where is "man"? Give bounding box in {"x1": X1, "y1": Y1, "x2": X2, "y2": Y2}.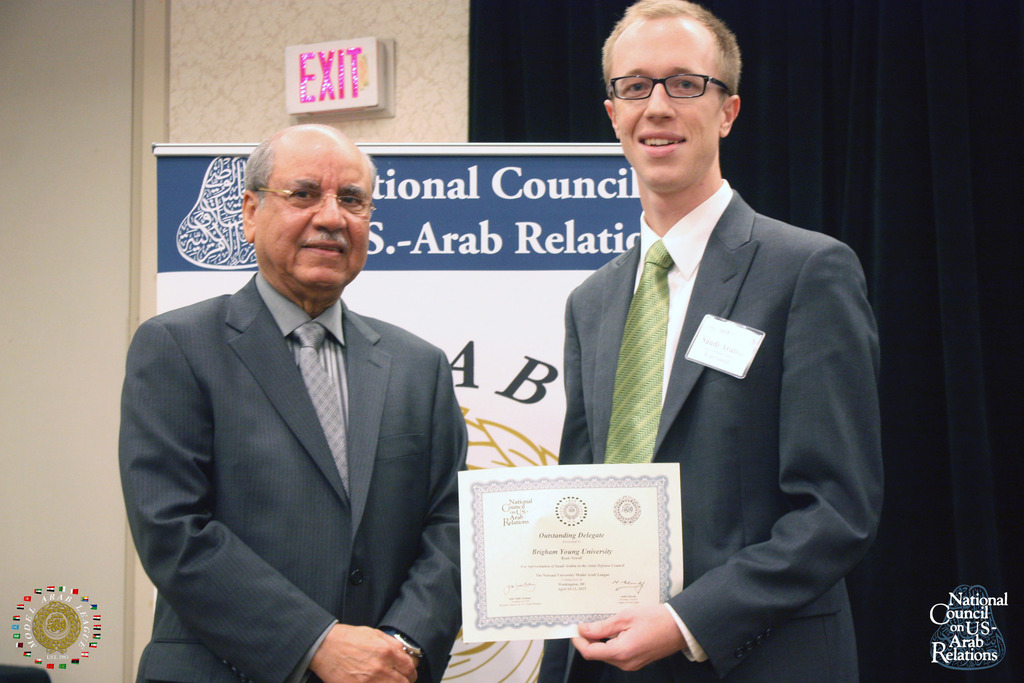
{"x1": 540, "y1": 15, "x2": 893, "y2": 675}.
